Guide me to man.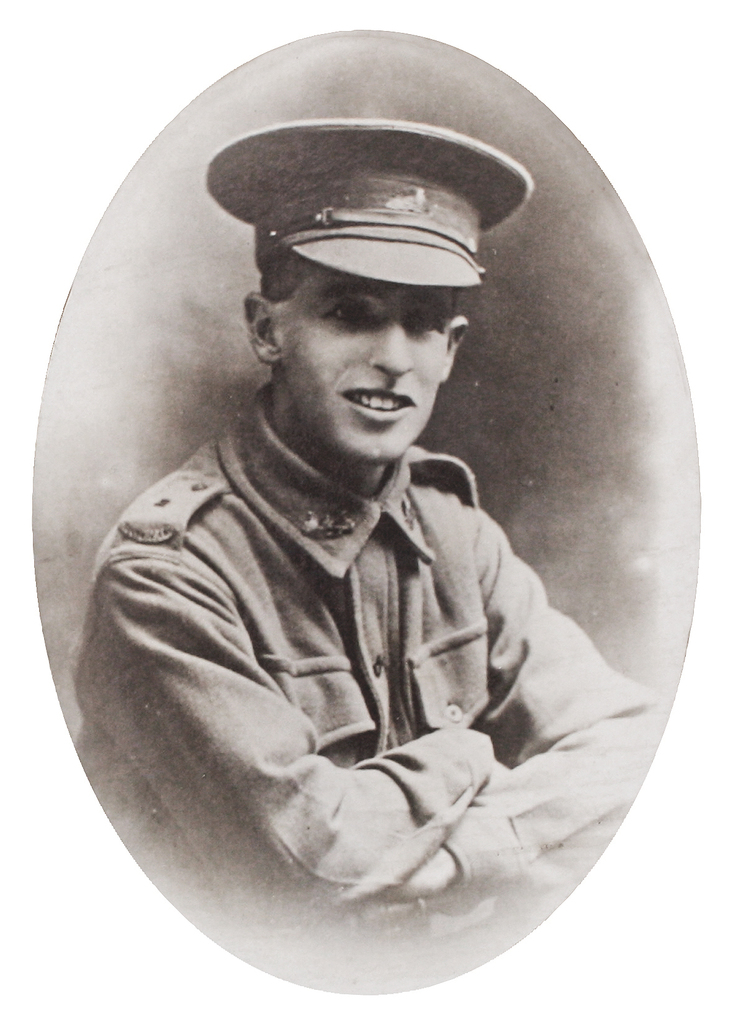
Guidance: 49:128:654:924.
